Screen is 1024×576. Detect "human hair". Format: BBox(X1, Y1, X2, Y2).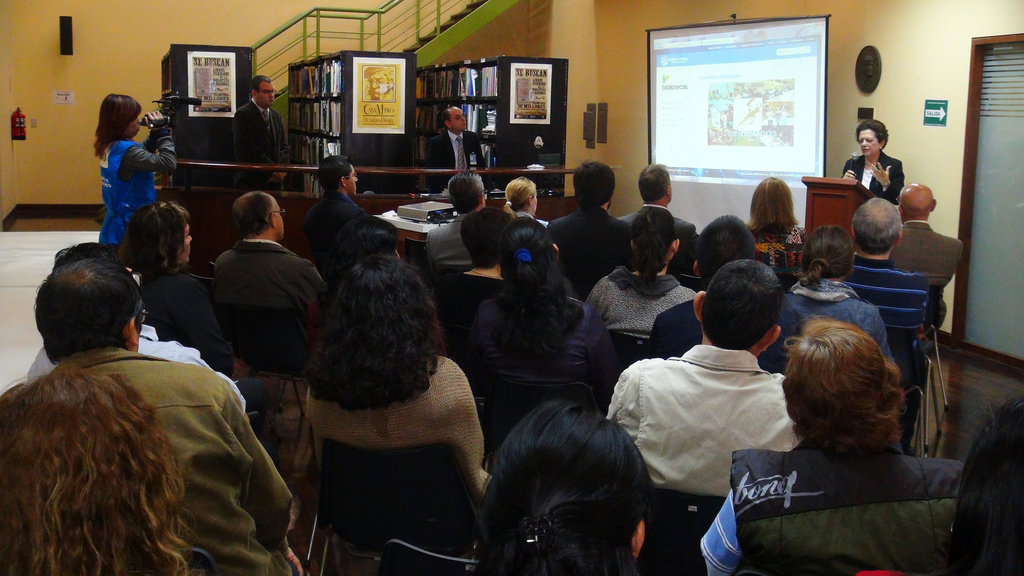
BBox(230, 193, 273, 241).
